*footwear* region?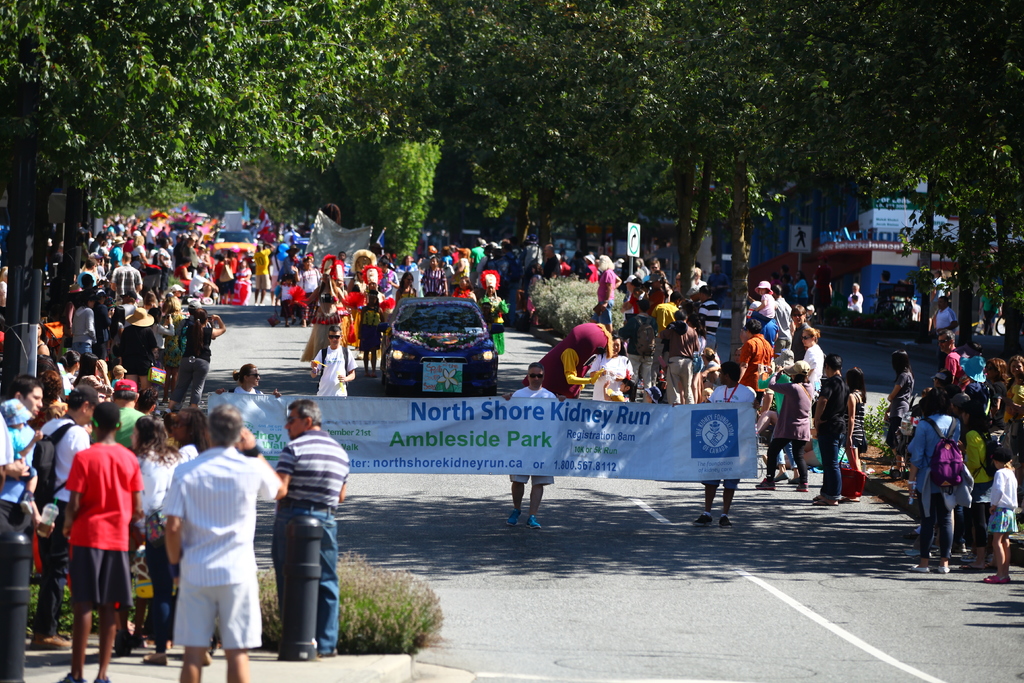
<box>720,513,731,528</box>
